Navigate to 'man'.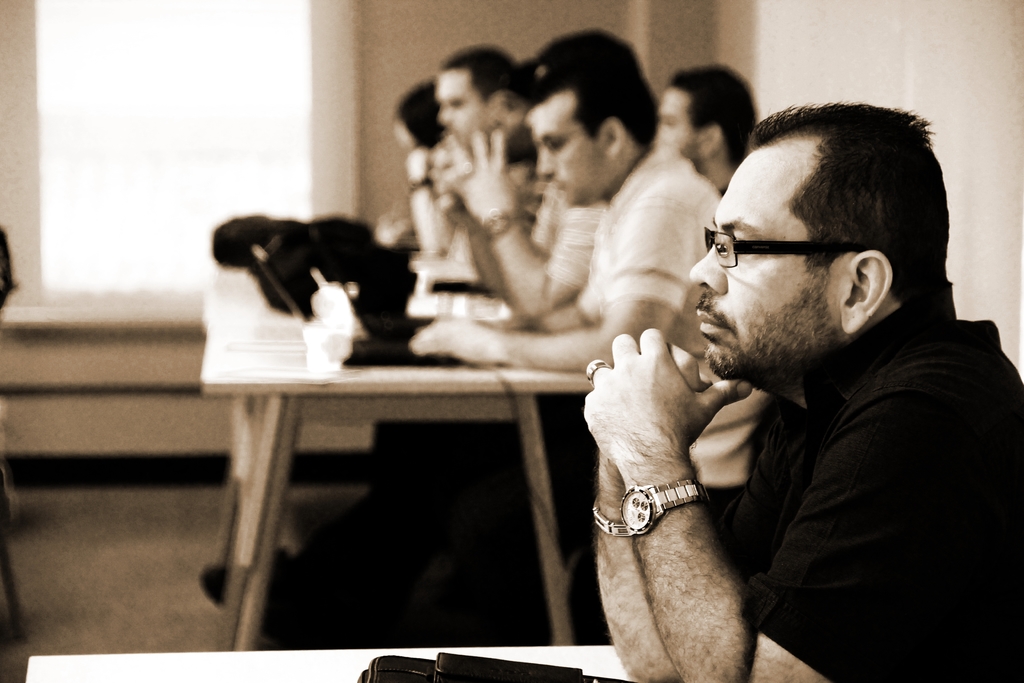
Navigation target: box=[428, 54, 540, 293].
